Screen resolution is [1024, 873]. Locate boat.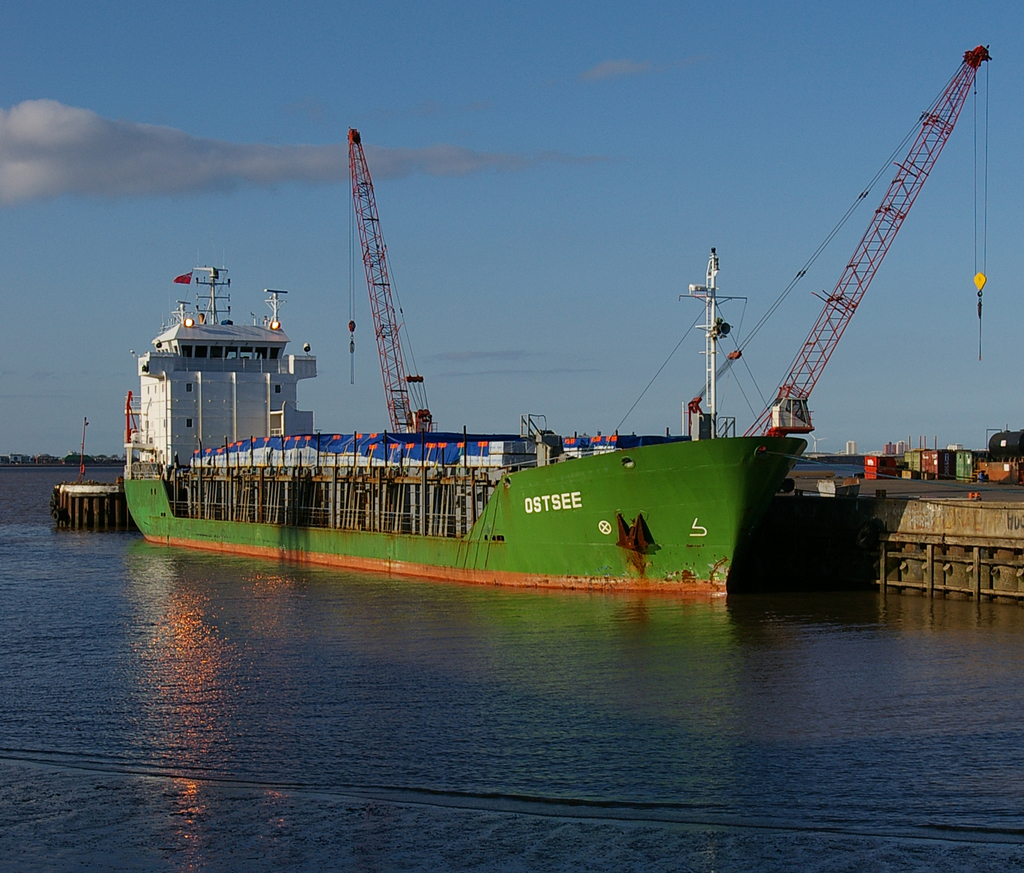
bbox(88, 106, 954, 578).
